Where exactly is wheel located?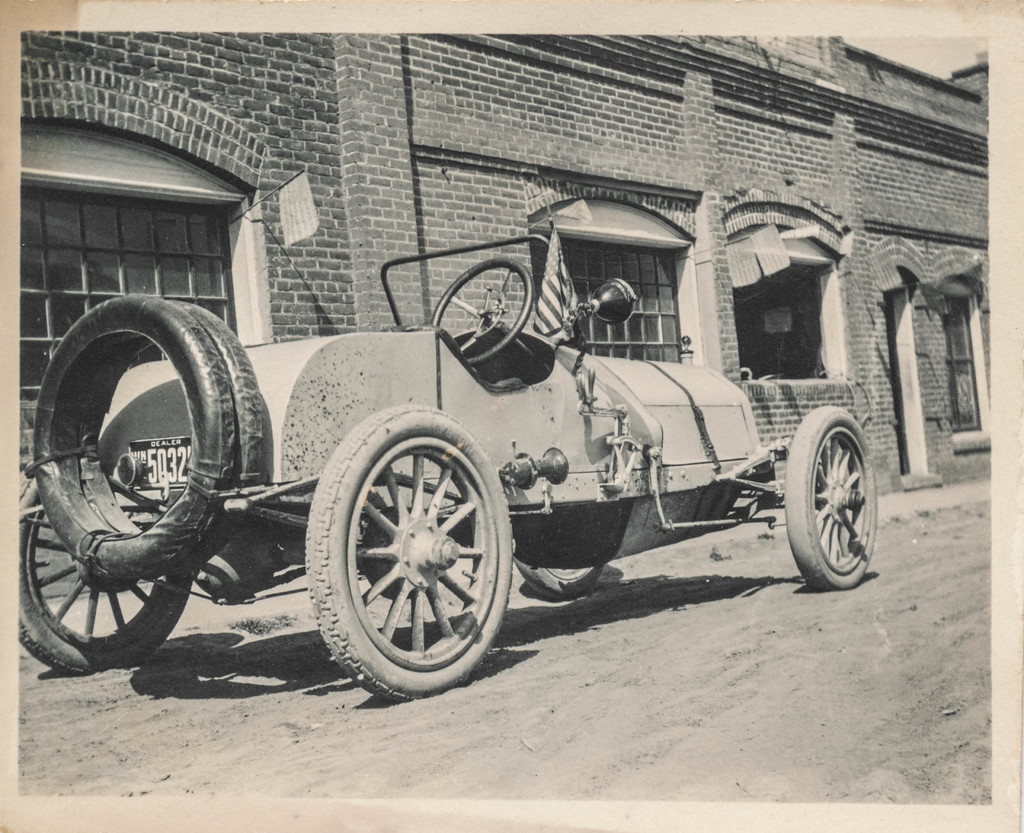
Its bounding box is [left=311, top=415, right=508, bottom=687].
